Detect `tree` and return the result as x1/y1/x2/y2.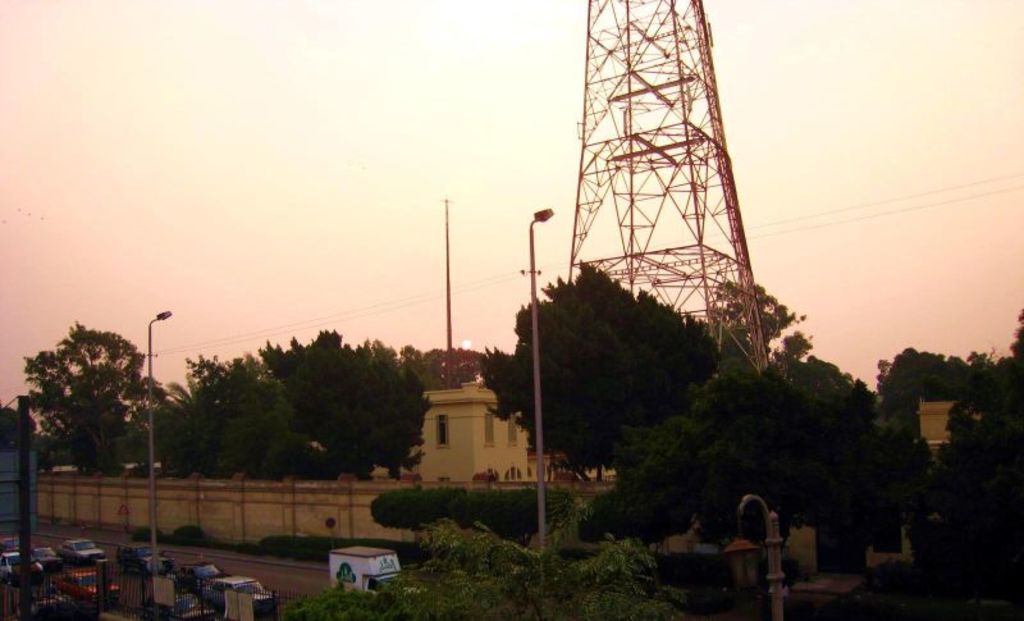
399/339/486/385.
